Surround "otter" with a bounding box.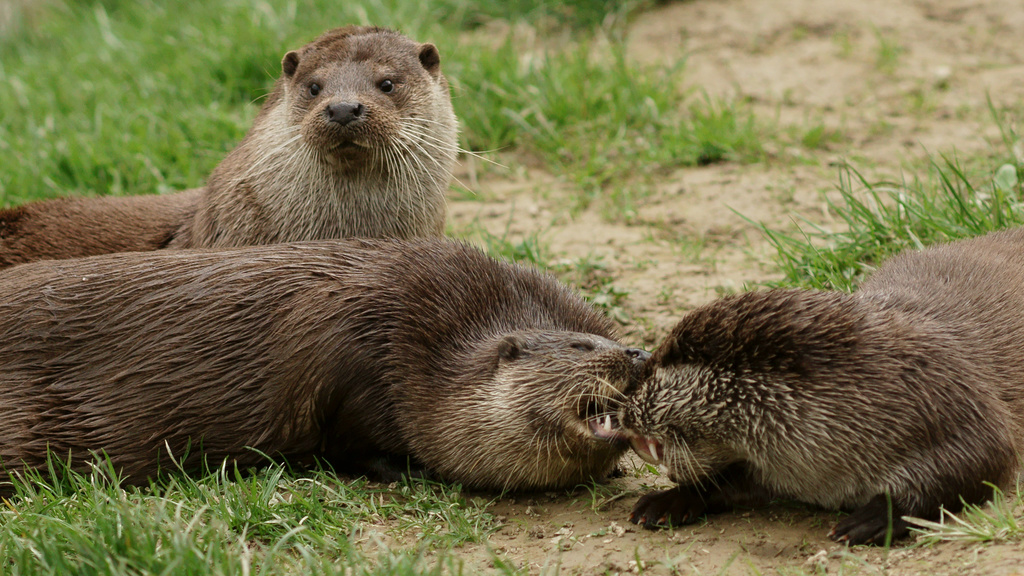
bbox=[612, 224, 1023, 547].
